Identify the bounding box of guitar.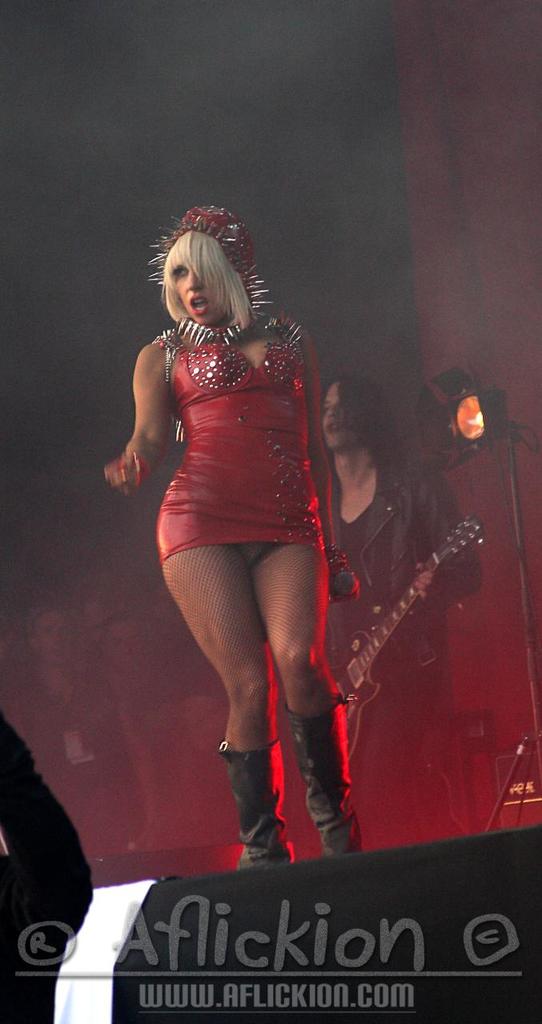
bbox=(283, 495, 479, 756).
